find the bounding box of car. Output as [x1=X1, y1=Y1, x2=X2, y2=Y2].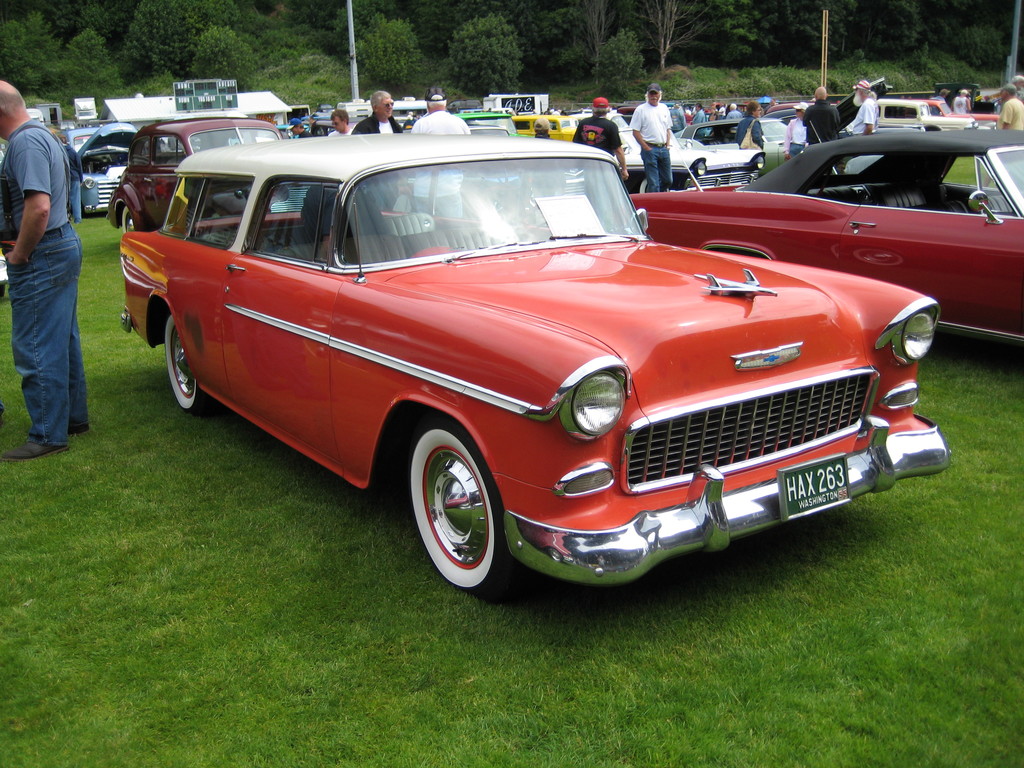
[x1=627, y1=136, x2=1020, y2=346].
